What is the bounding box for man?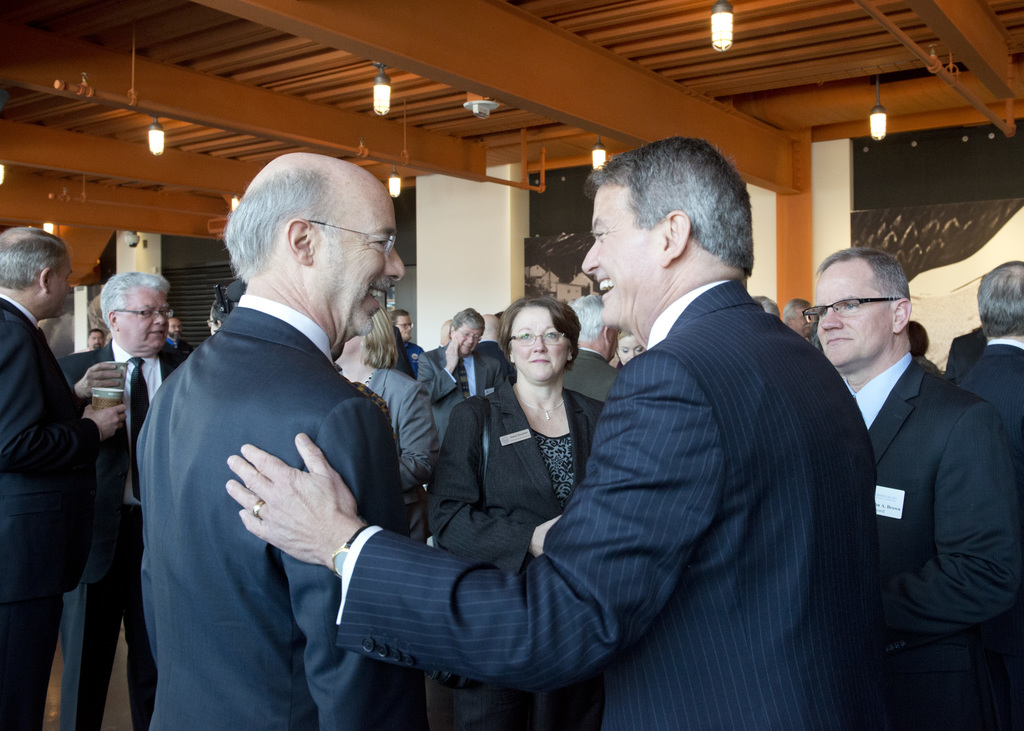
567, 289, 625, 405.
